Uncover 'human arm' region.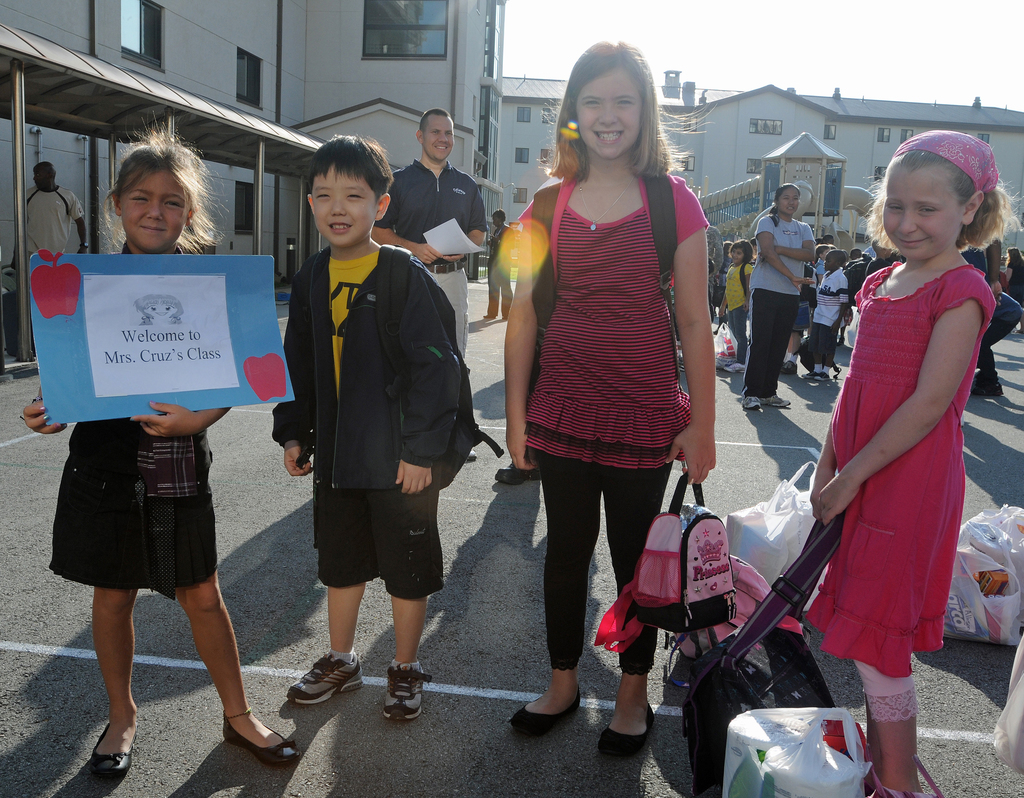
Uncovered: [x1=743, y1=263, x2=756, y2=311].
